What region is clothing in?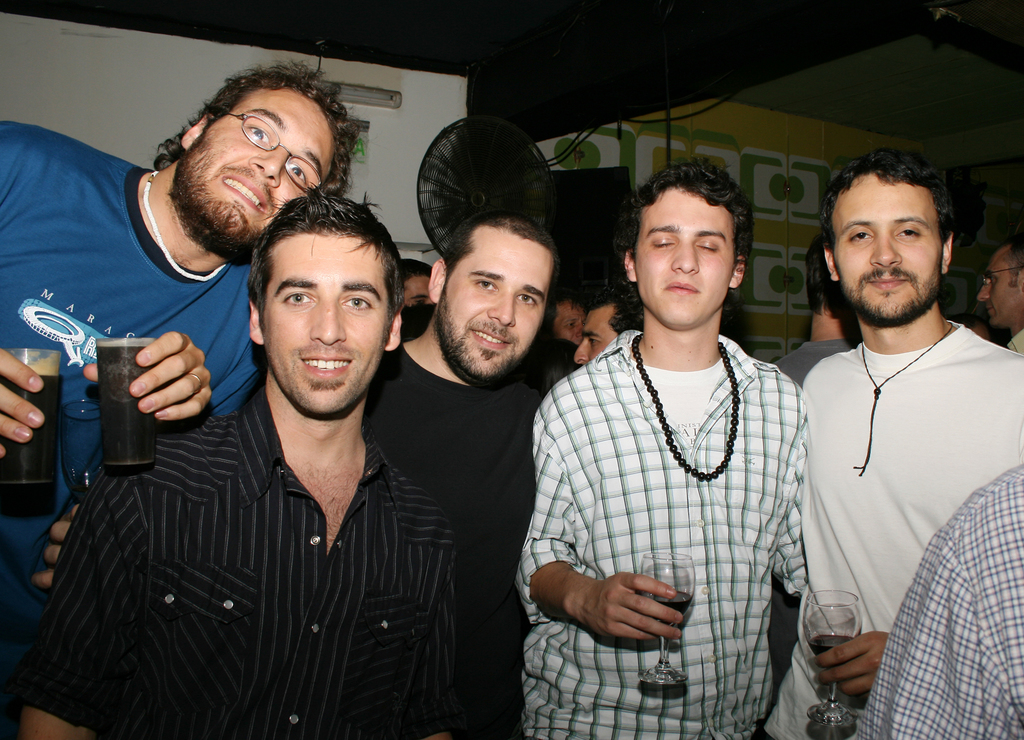
<region>21, 373, 474, 739</region>.
